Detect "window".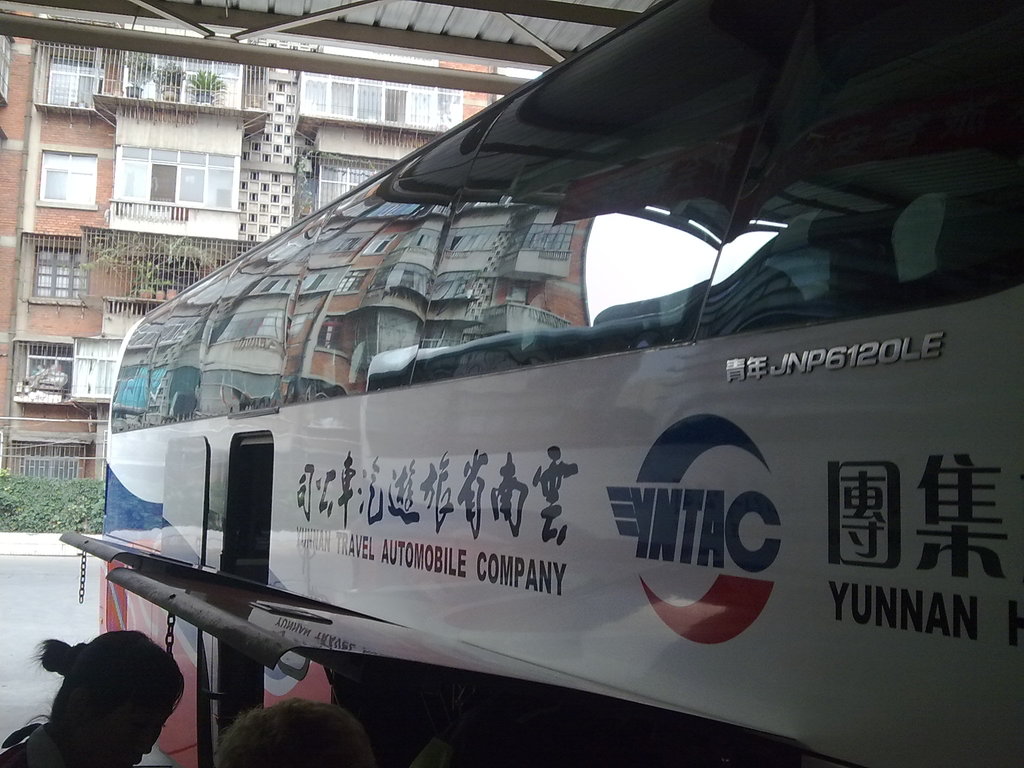
Detected at [18, 147, 110, 217].
